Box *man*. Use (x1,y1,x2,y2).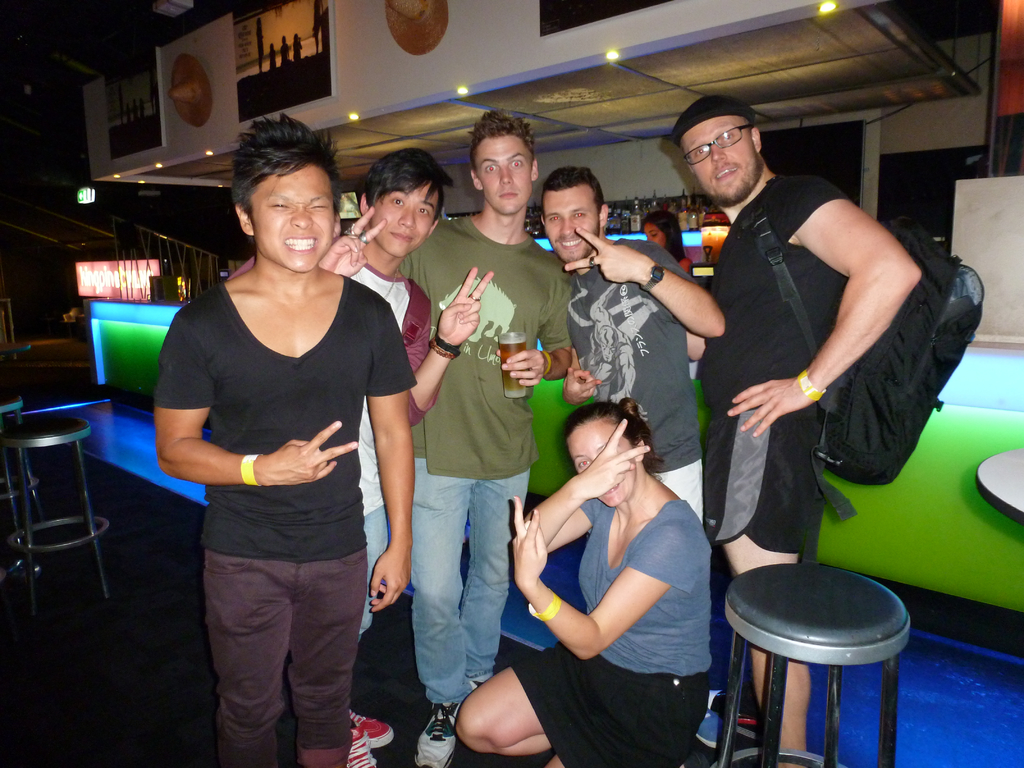
(226,147,489,767).
